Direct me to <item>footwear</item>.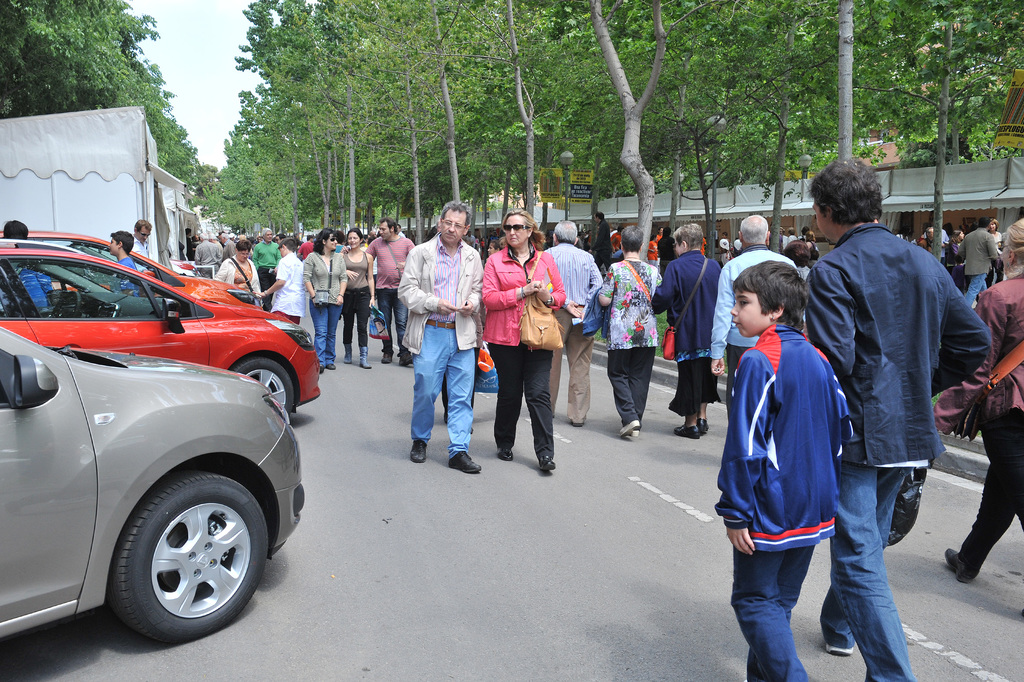
Direction: box(538, 456, 555, 474).
